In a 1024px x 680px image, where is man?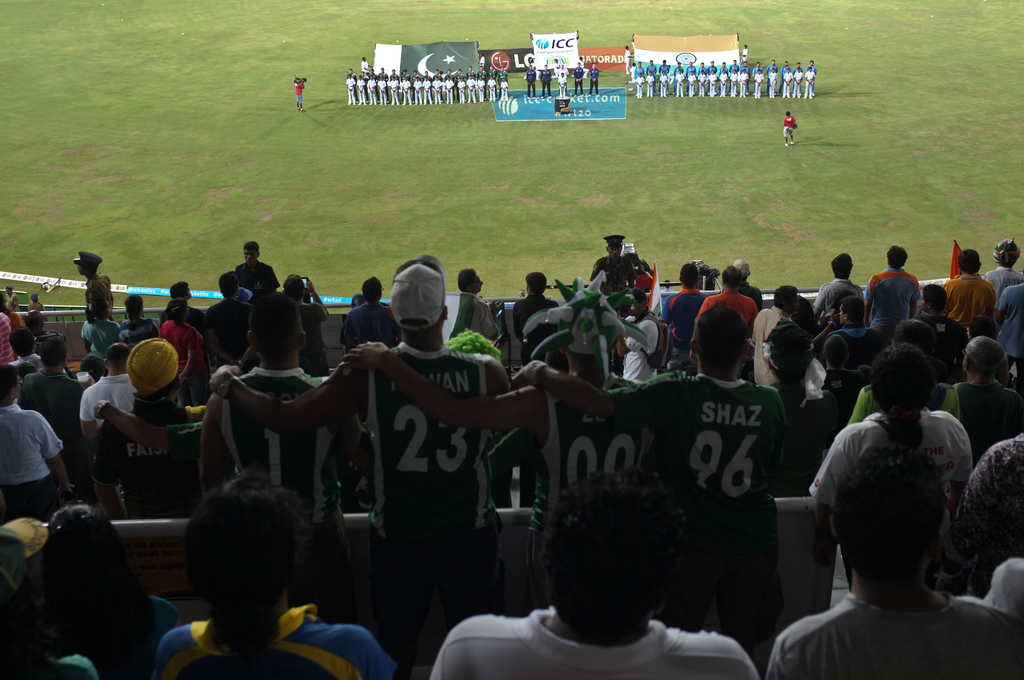
locate(360, 56, 371, 69).
